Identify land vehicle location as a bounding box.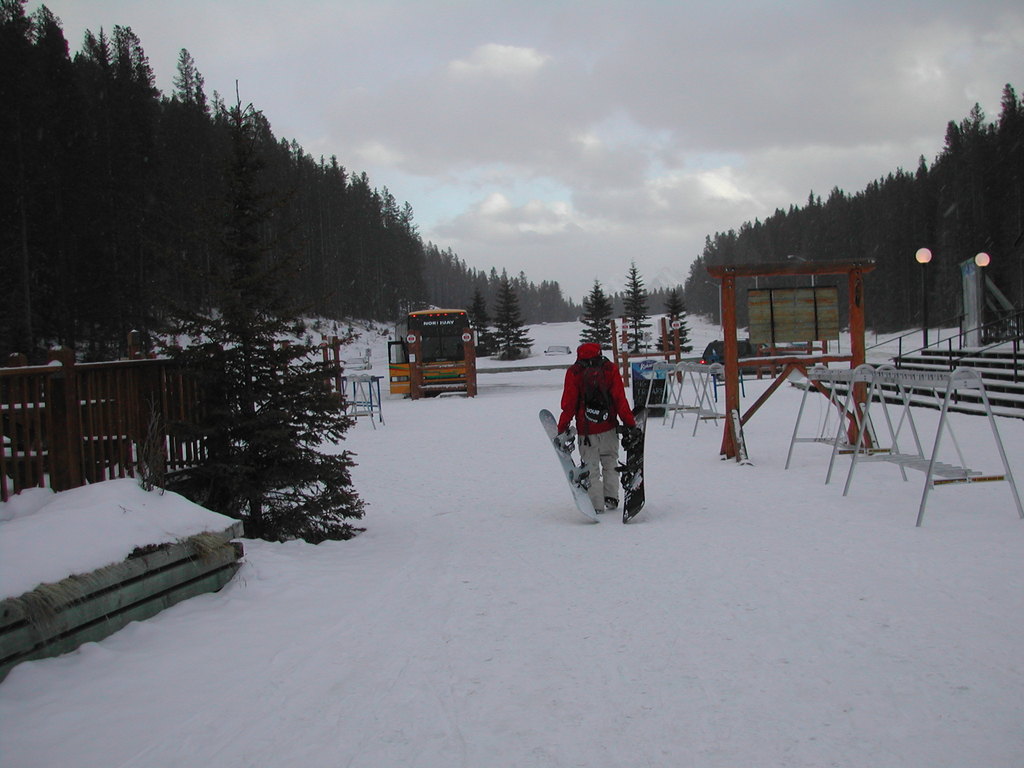
select_region(697, 340, 779, 378).
